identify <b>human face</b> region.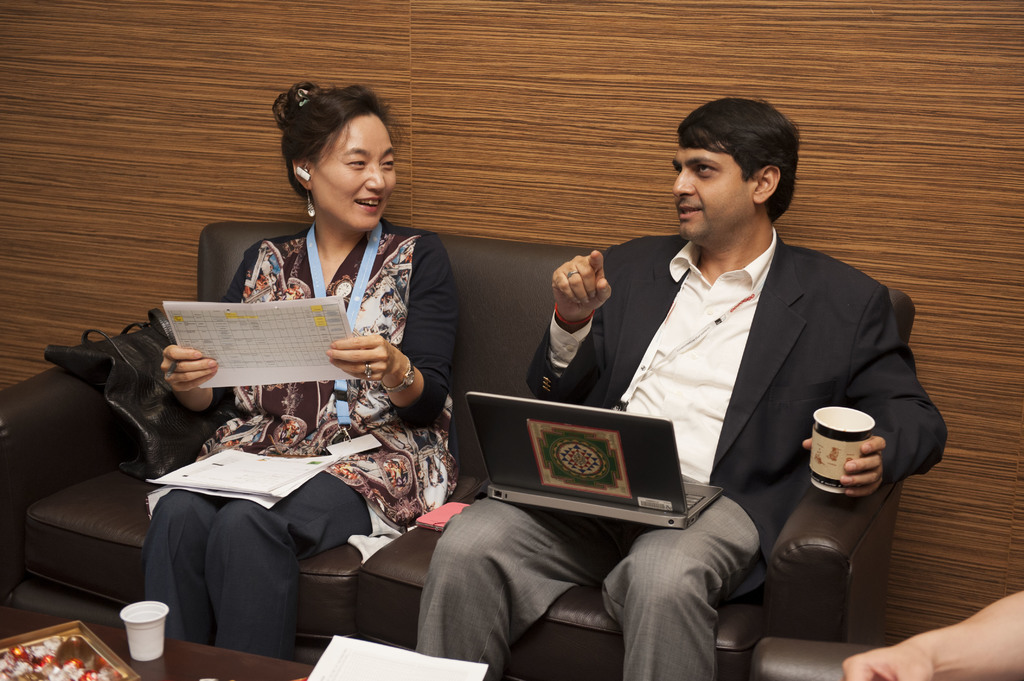
Region: (x1=309, y1=116, x2=398, y2=230).
